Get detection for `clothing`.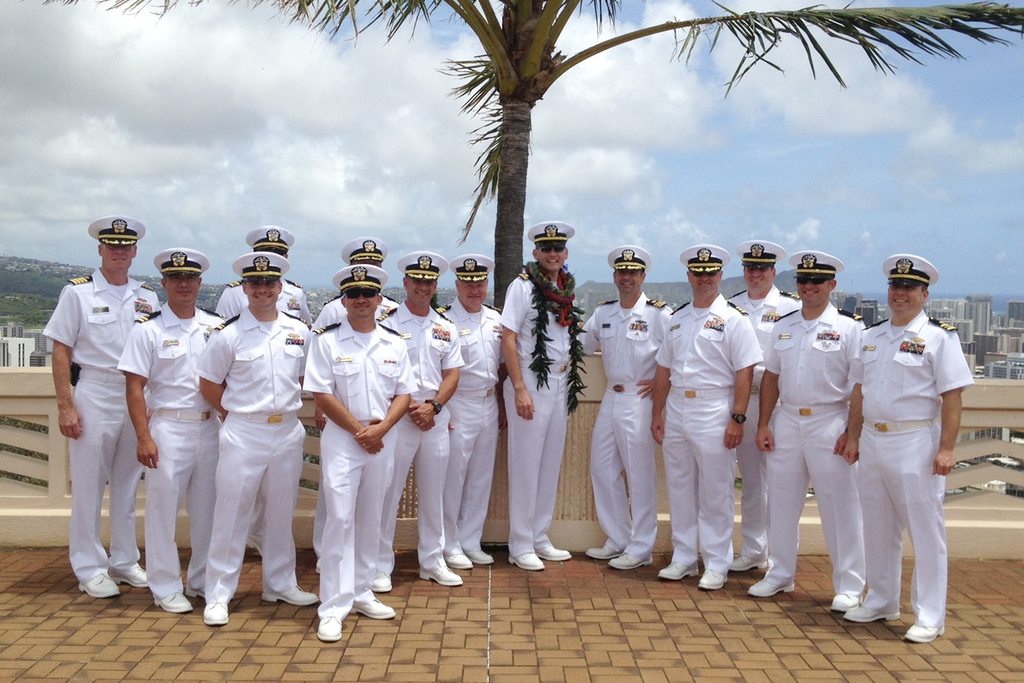
Detection: BBox(110, 300, 223, 598).
